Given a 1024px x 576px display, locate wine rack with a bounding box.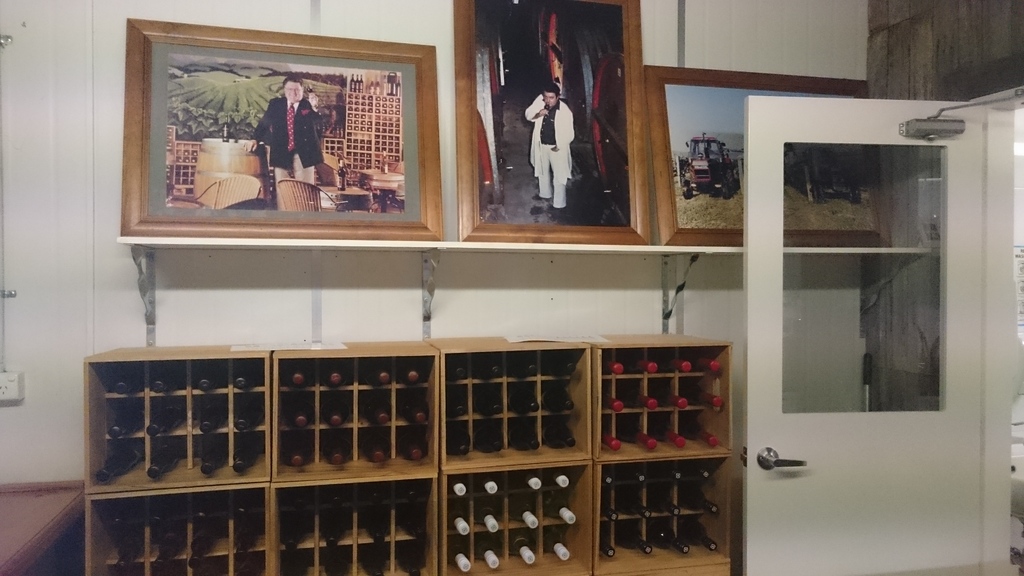
Located: {"x1": 81, "y1": 474, "x2": 266, "y2": 575}.
